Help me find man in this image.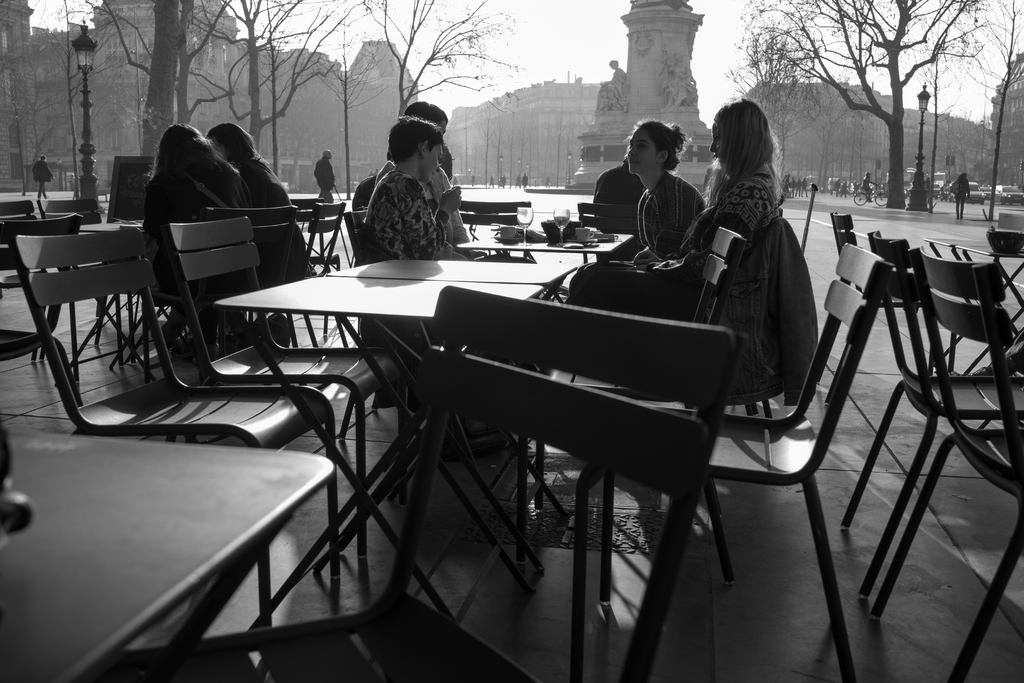
Found it: crop(315, 150, 333, 207).
